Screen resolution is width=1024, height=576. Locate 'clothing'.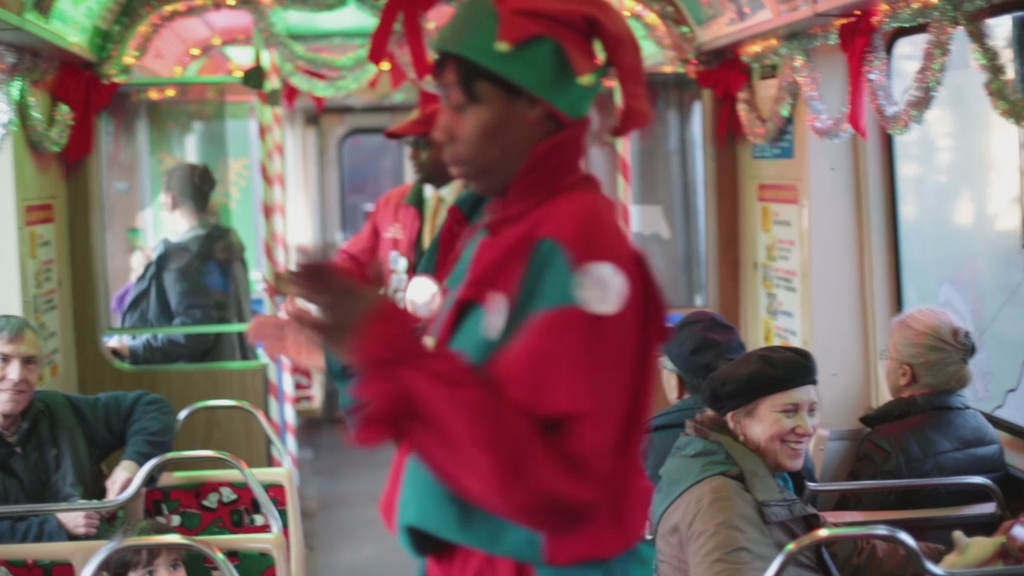
{"x1": 812, "y1": 388, "x2": 1014, "y2": 564}.
